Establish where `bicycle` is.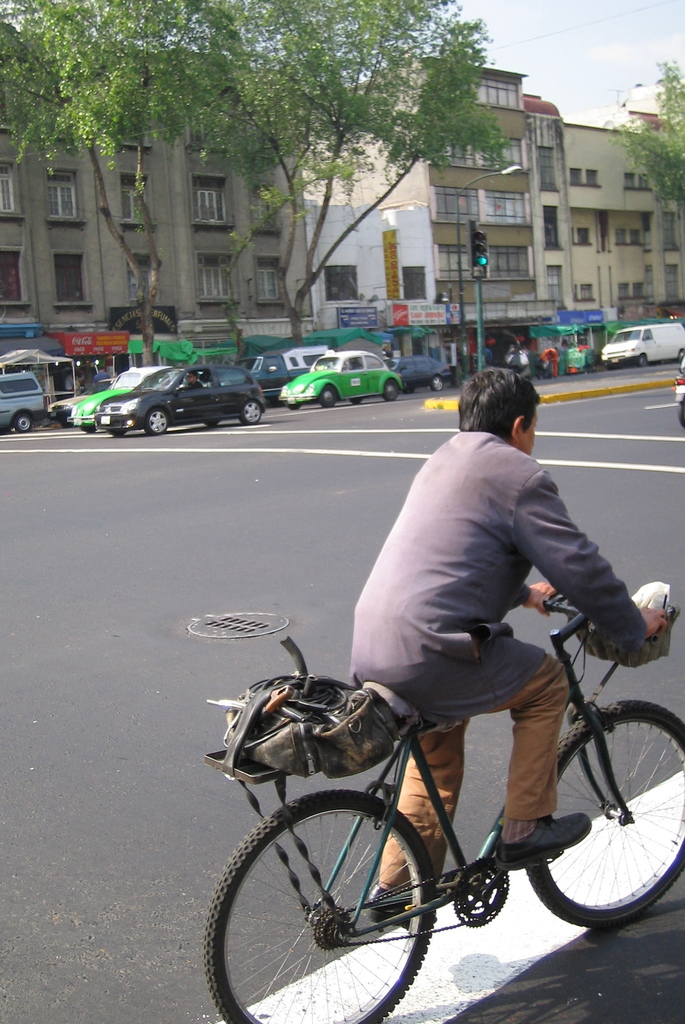
Established at BBox(199, 566, 684, 1023).
